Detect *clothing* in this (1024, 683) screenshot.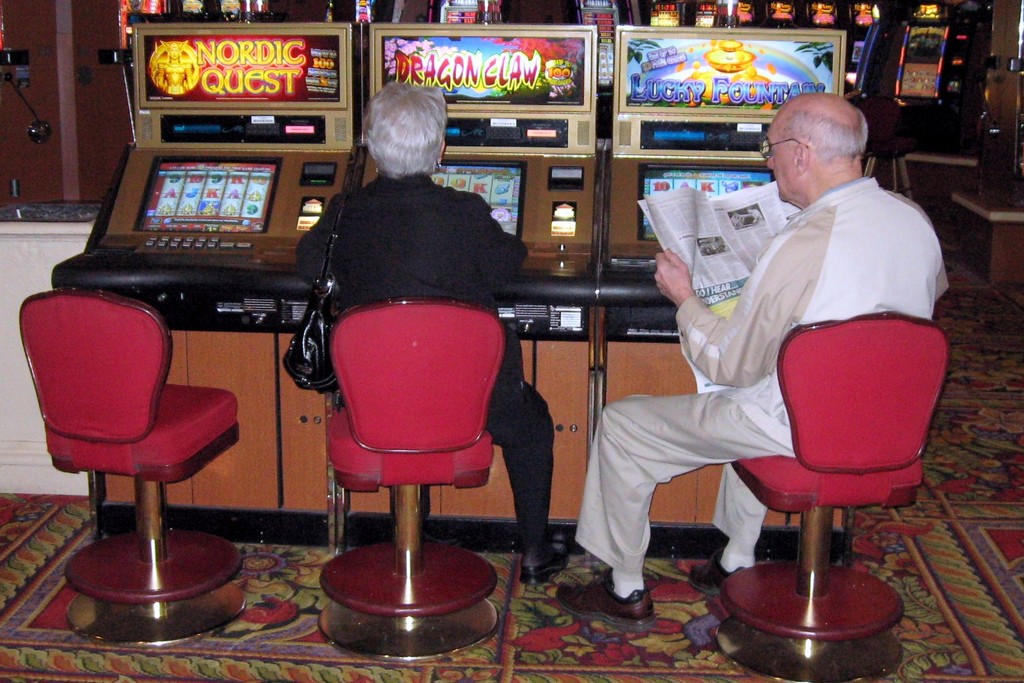
Detection: [568, 165, 946, 600].
